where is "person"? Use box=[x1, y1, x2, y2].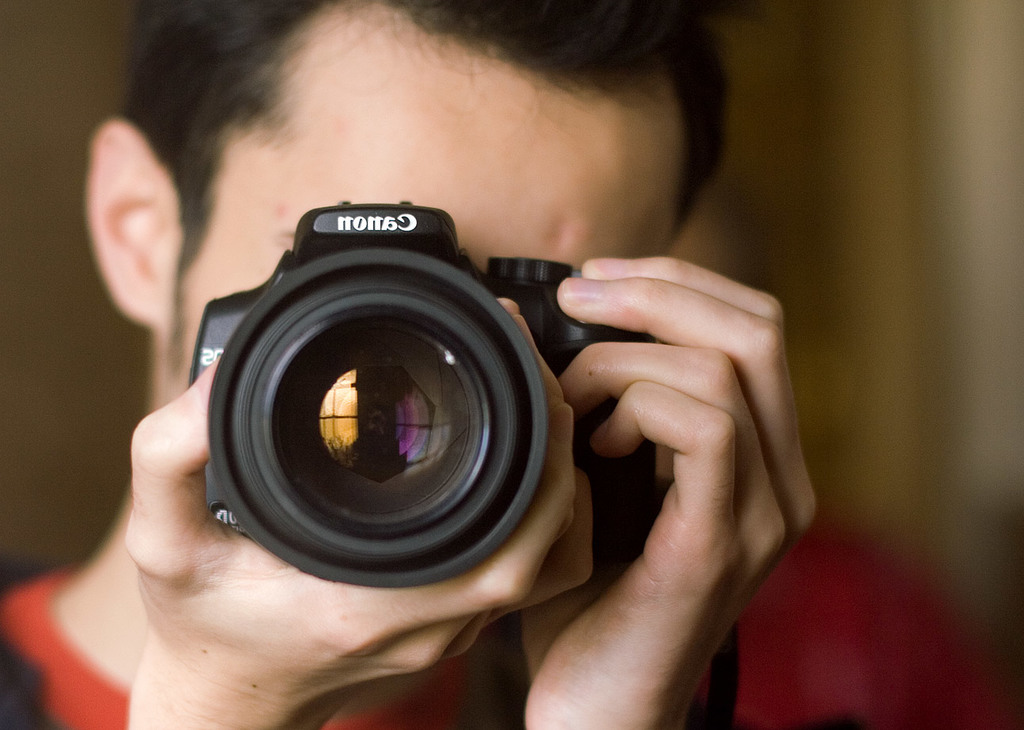
box=[2, 0, 1019, 729].
